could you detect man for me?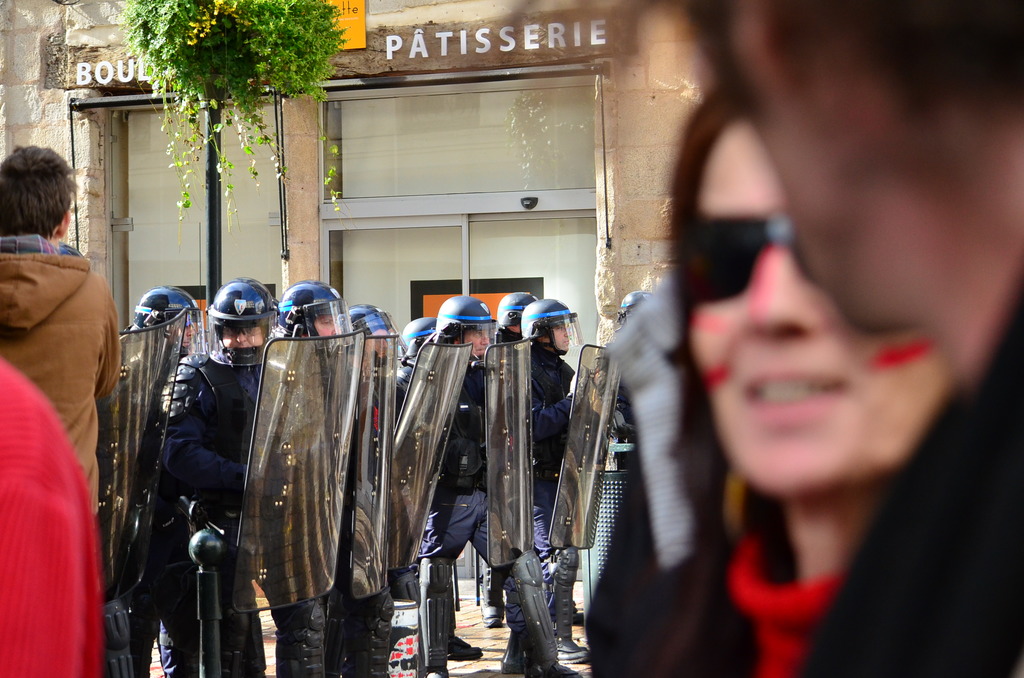
Detection result: 400 312 447 351.
